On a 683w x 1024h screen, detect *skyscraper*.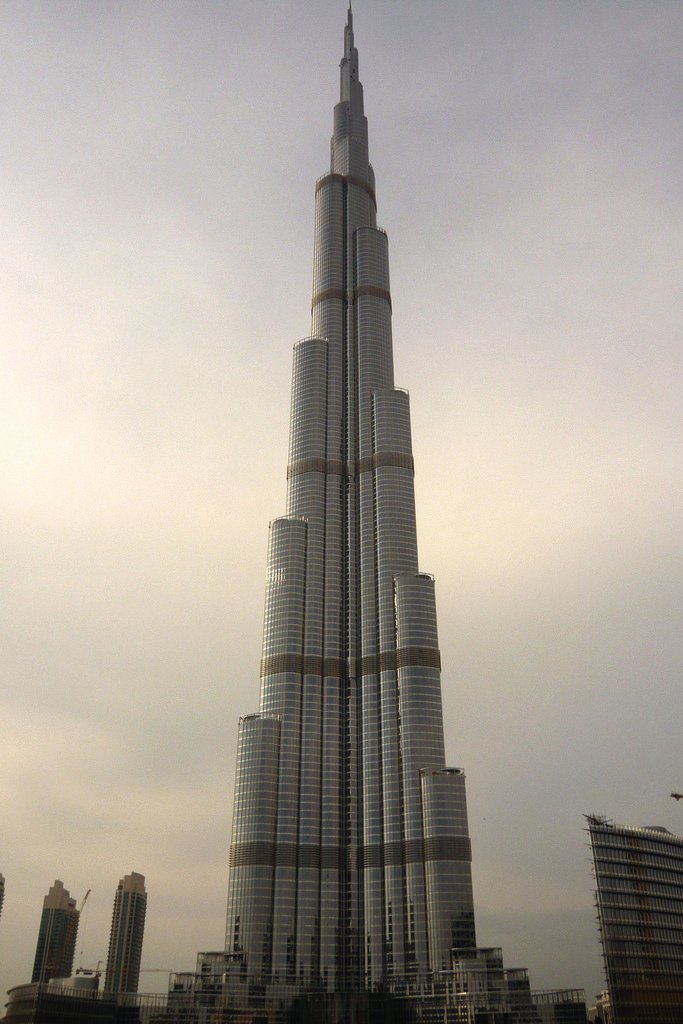
bbox=[25, 870, 92, 1000].
